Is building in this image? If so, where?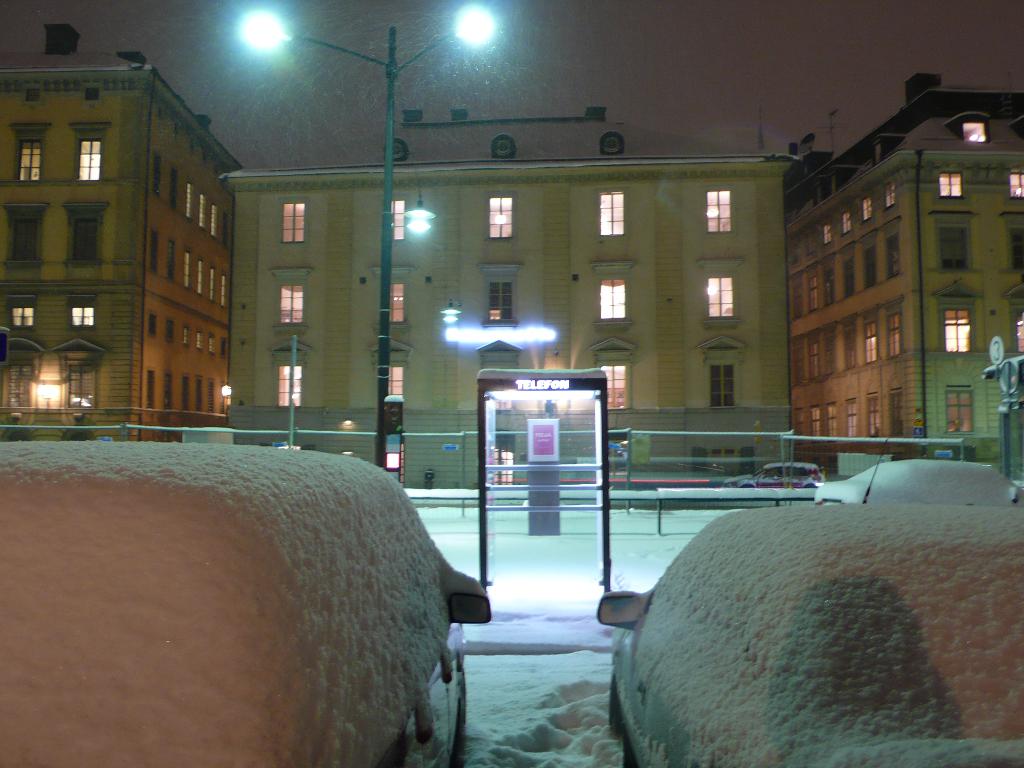
Yes, at {"x1": 0, "y1": 23, "x2": 243, "y2": 444}.
